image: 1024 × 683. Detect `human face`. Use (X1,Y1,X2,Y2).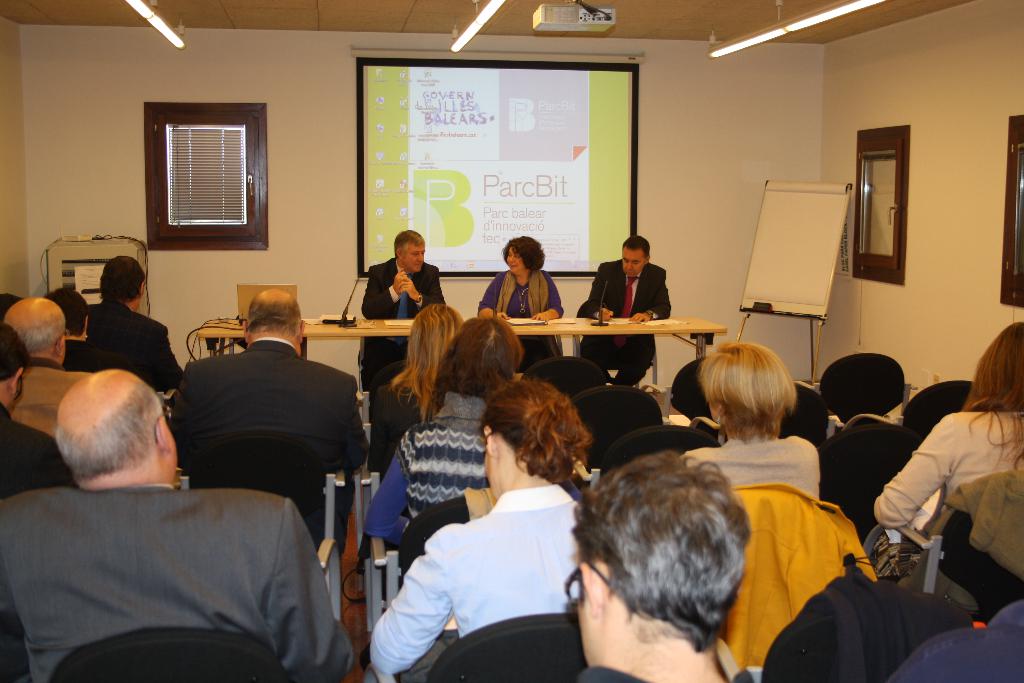
(626,252,649,278).
